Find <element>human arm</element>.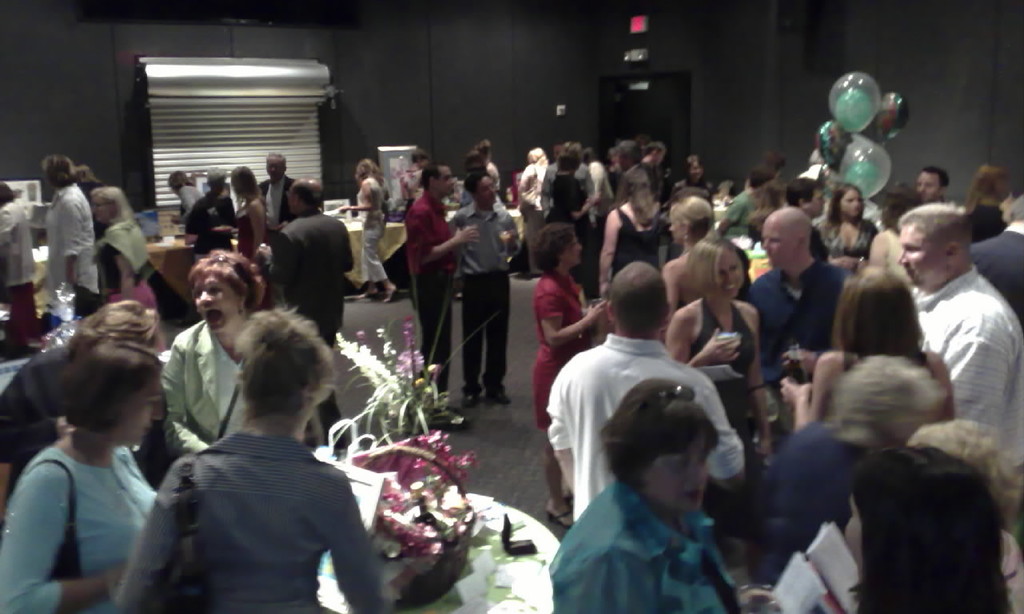
bbox=[249, 199, 265, 245].
